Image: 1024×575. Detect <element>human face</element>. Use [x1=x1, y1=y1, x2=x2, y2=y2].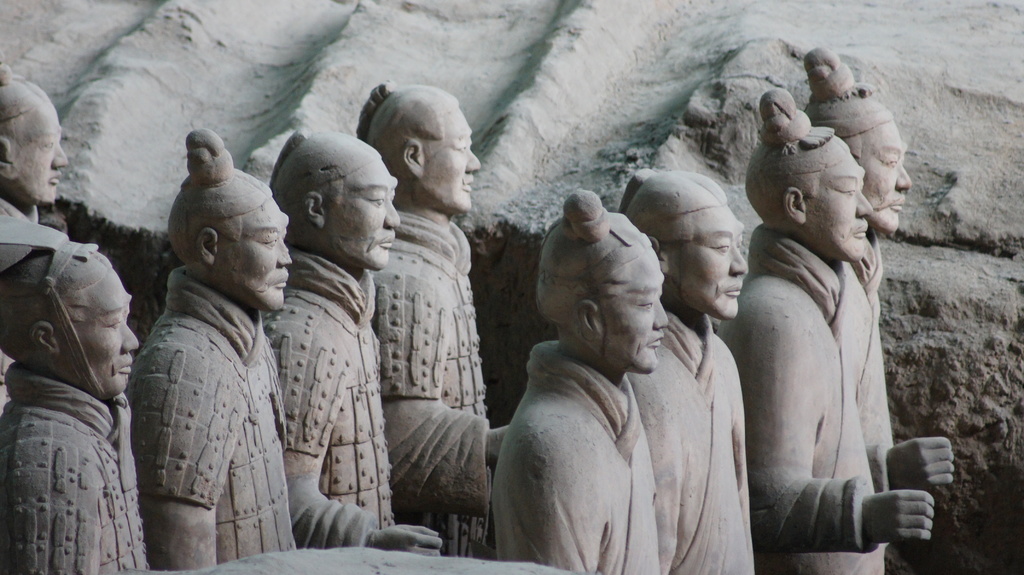
[x1=800, y1=158, x2=874, y2=264].
